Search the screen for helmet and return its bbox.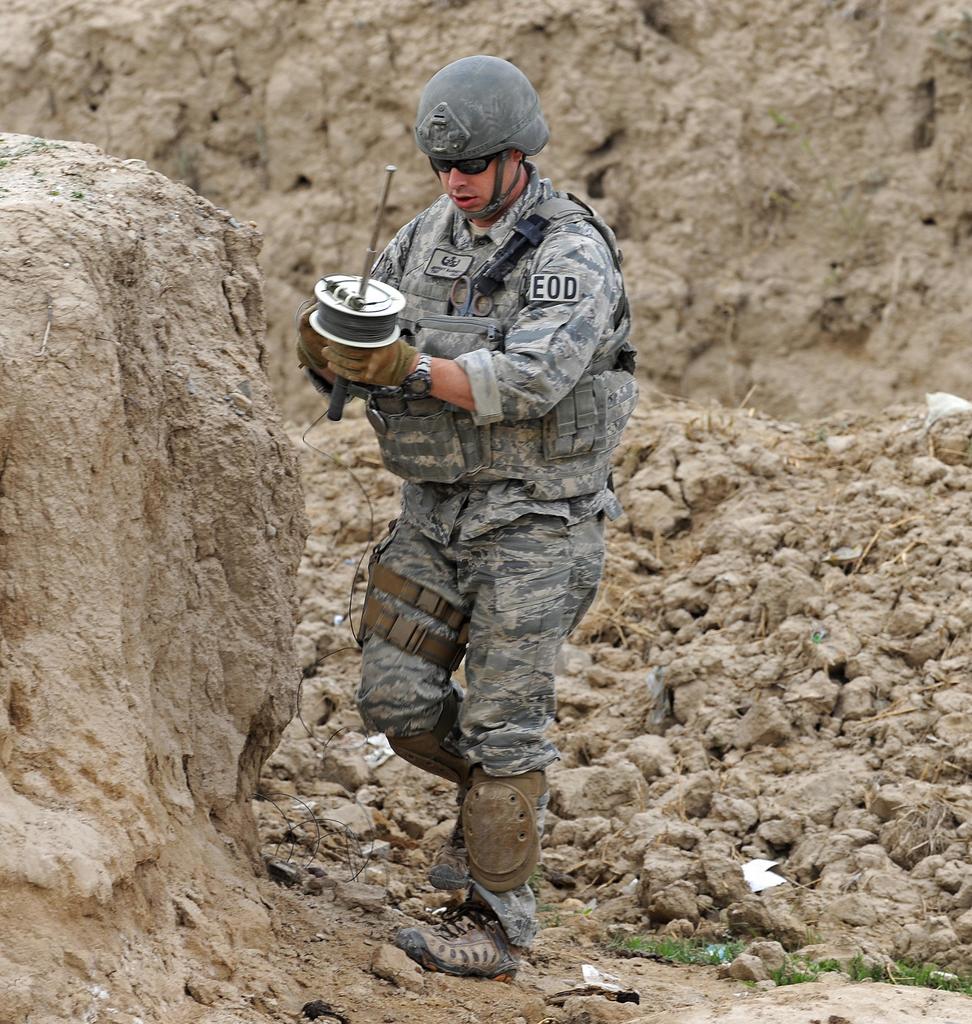
Found: x1=414 y1=53 x2=546 y2=212.
